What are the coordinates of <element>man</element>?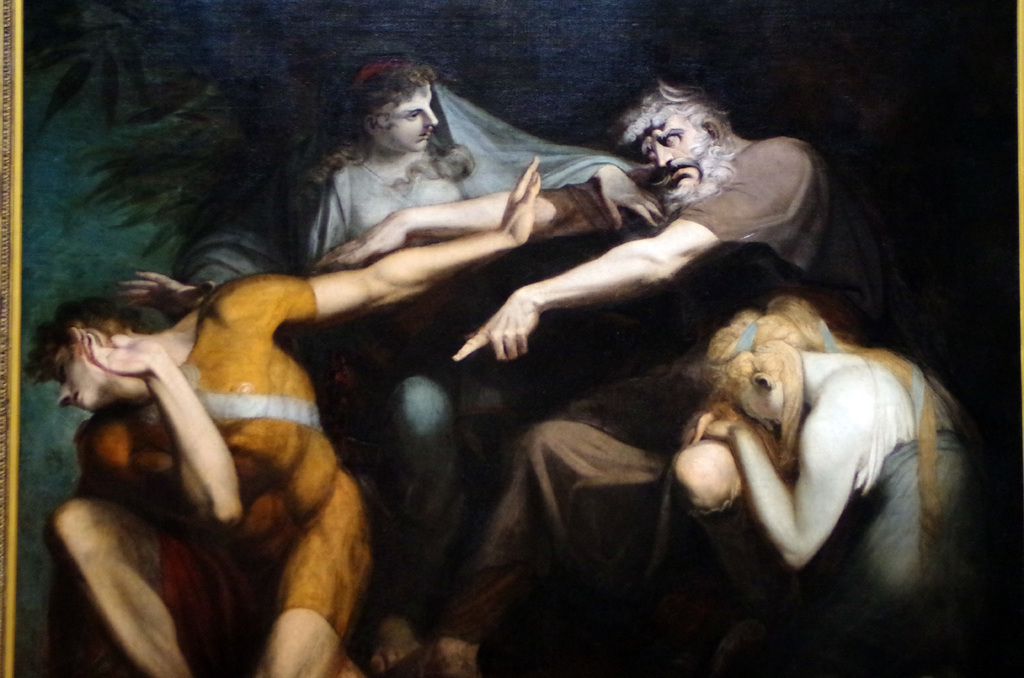
bbox=[318, 81, 844, 672].
